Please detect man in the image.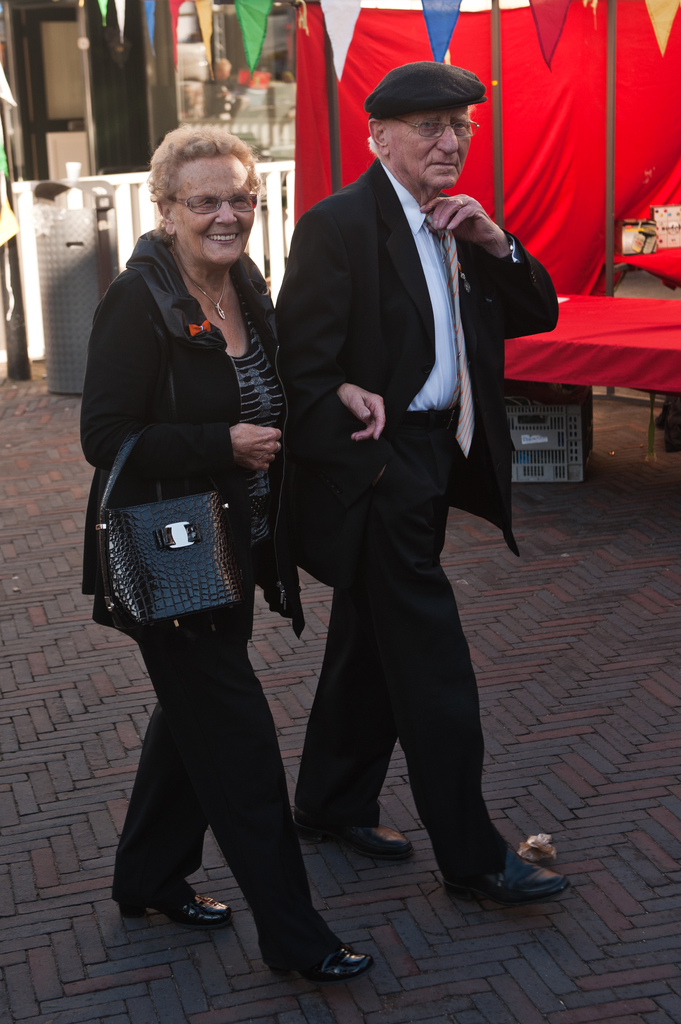
{"x1": 242, "y1": 13, "x2": 538, "y2": 924}.
